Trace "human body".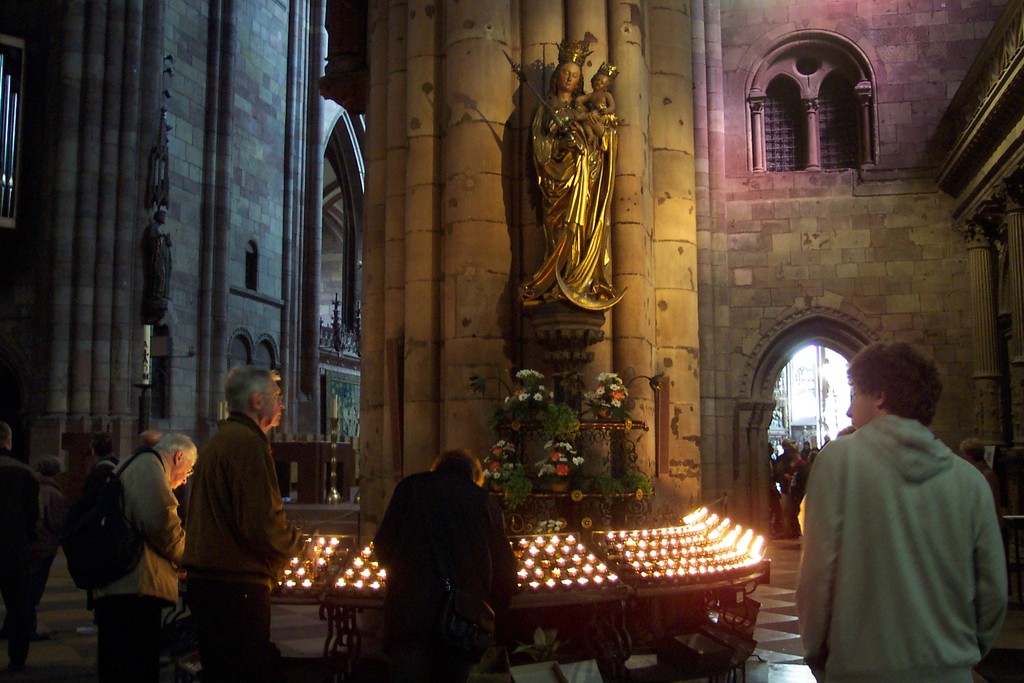
Traced to (581, 88, 618, 140).
